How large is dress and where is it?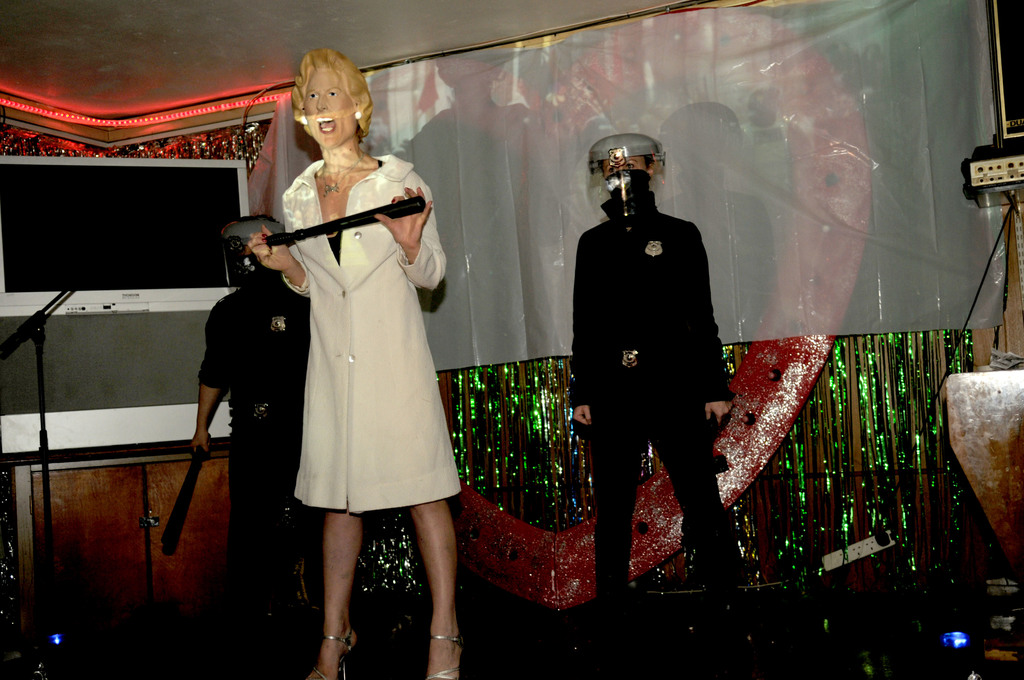
Bounding box: 280,158,458,514.
